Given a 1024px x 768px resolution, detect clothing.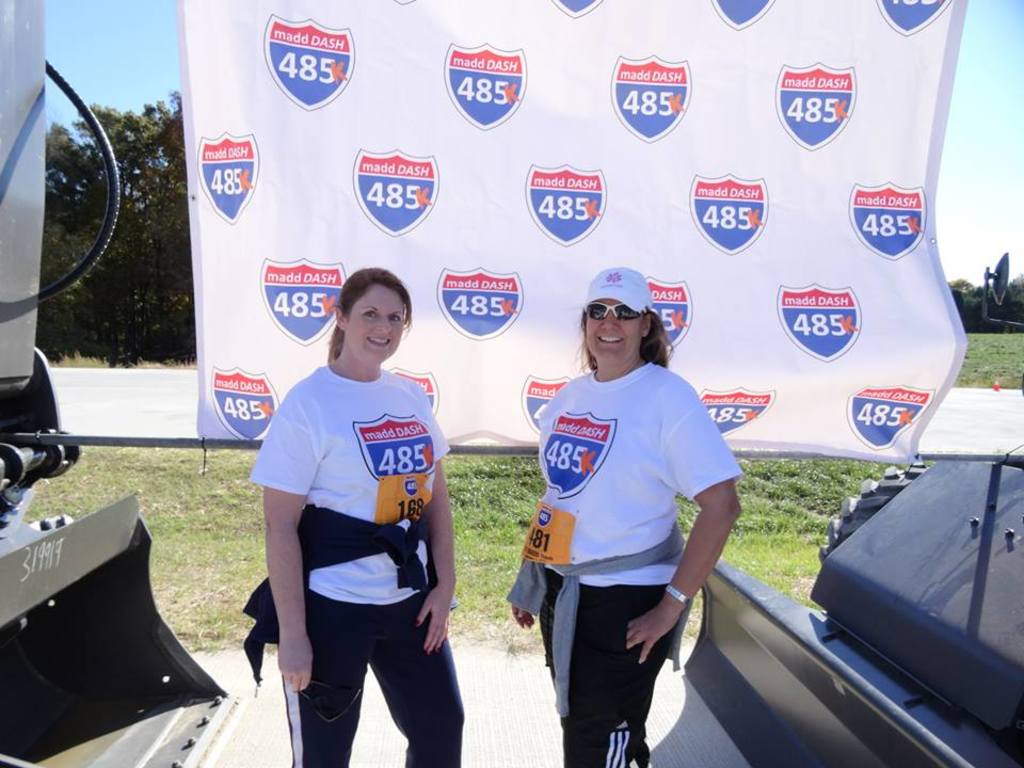
525 308 724 726.
